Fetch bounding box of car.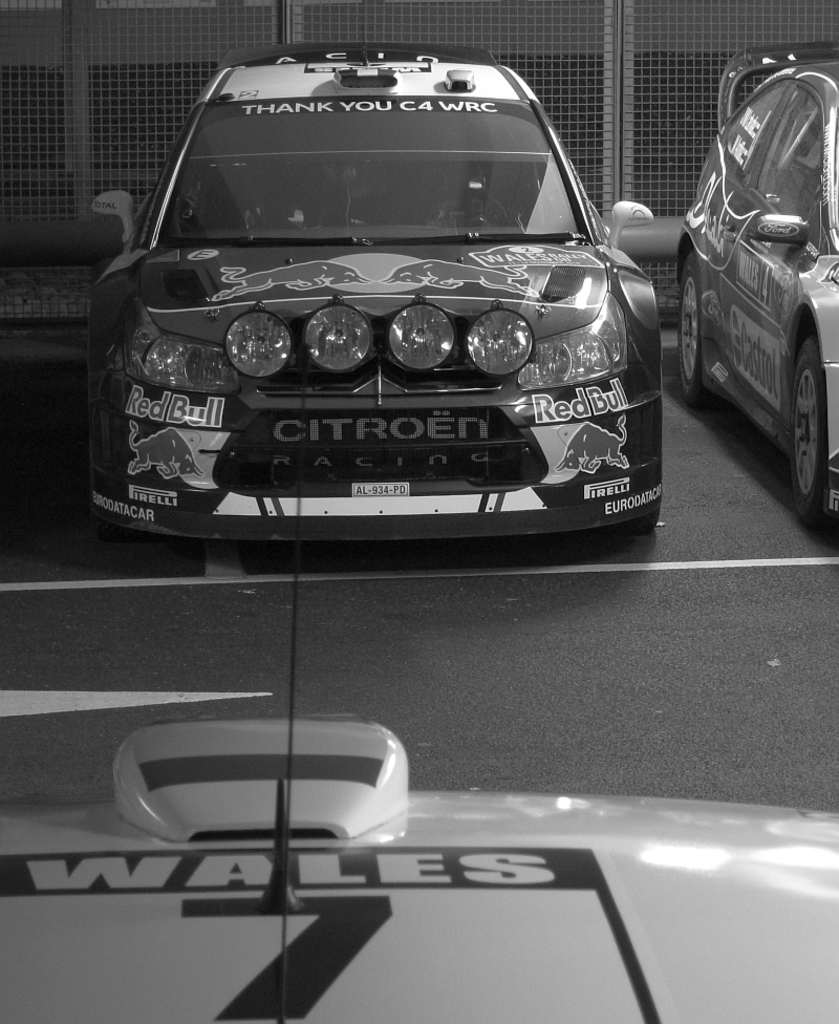
Bbox: Rect(679, 43, 838, 542).
